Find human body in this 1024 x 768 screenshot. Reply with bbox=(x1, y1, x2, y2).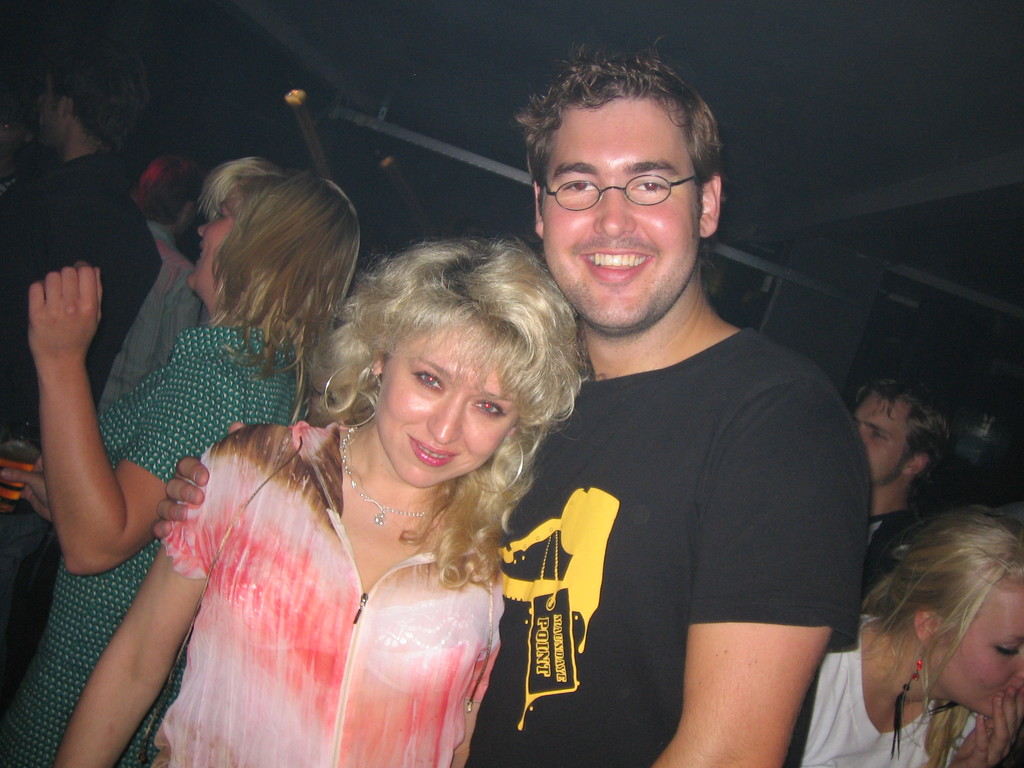
bbox=(52, 415, 509, 767).
